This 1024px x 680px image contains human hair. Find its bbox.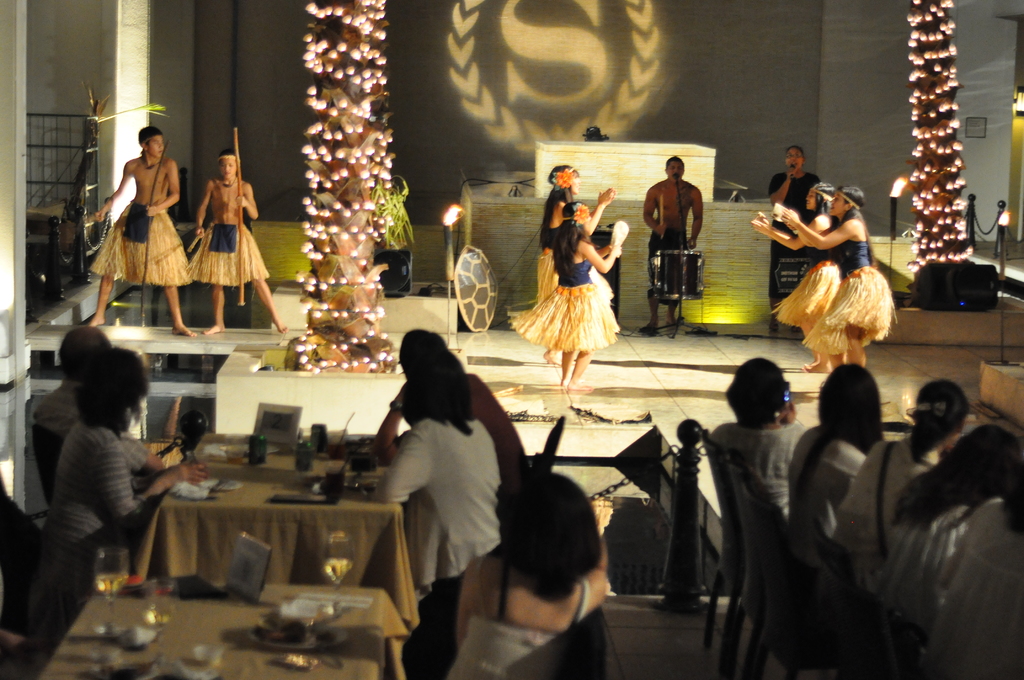
541 163 580 249.
